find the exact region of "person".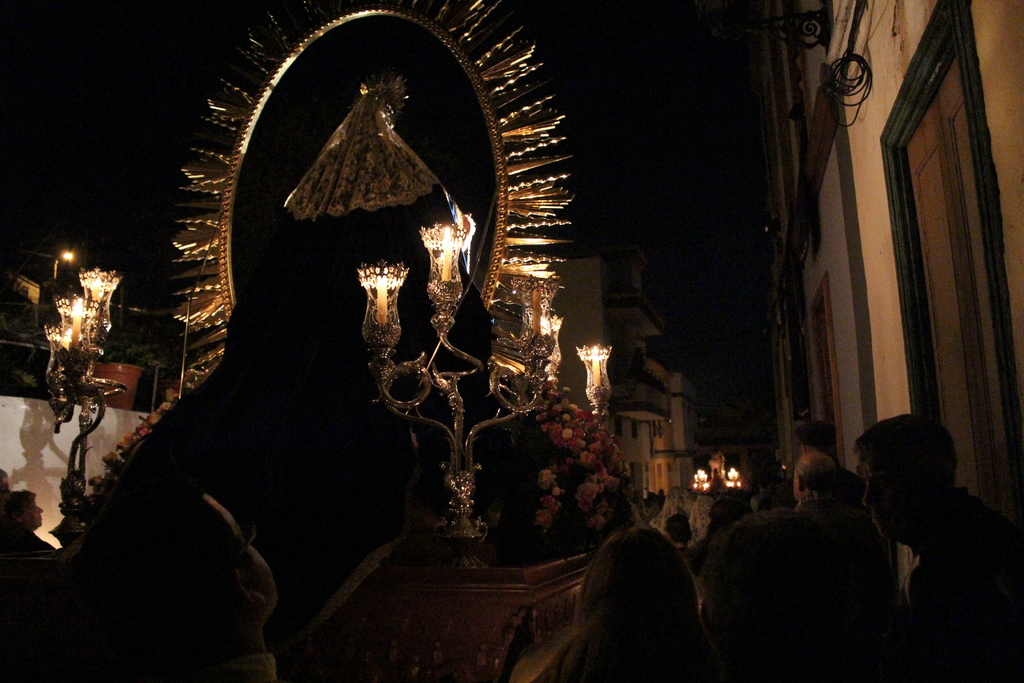
Exact region: 858, 415, 1020, 679.
